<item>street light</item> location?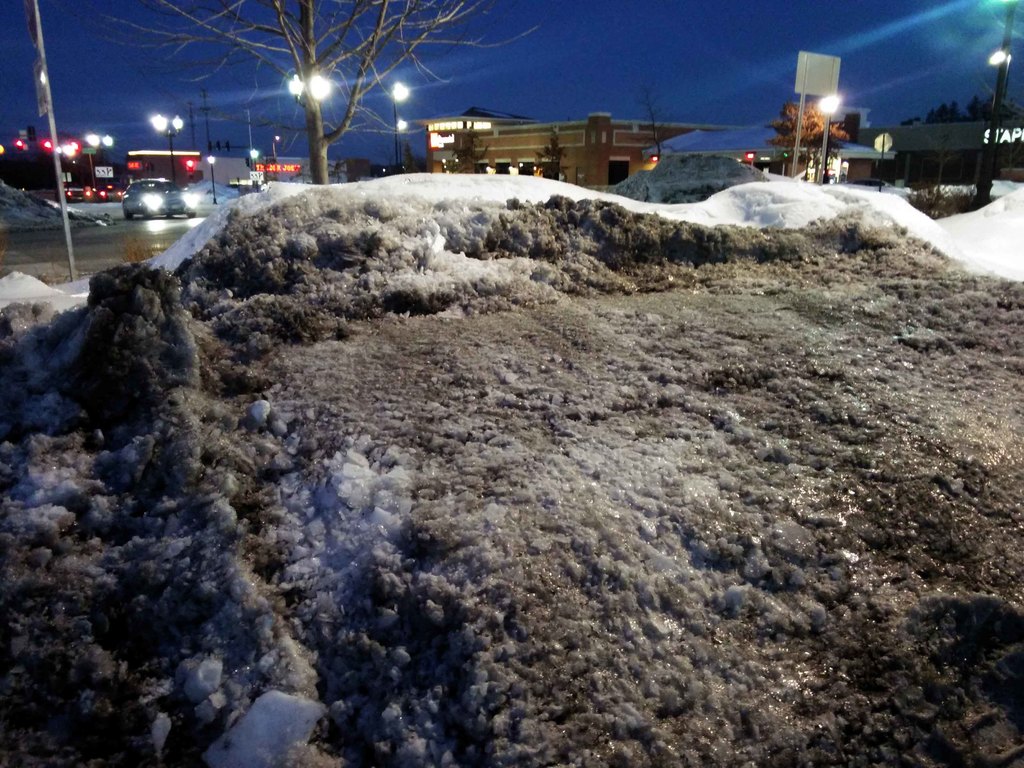
[272,134,279,164]
